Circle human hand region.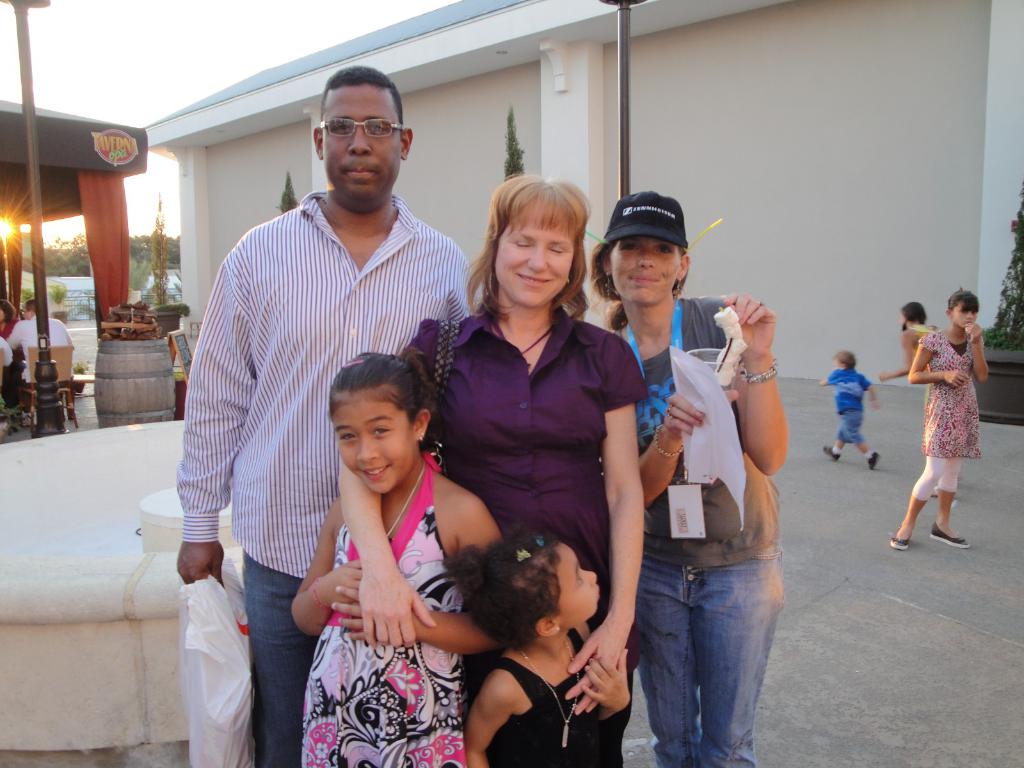
Region: <bbox>944, 368, 968, 389</bbox>.
